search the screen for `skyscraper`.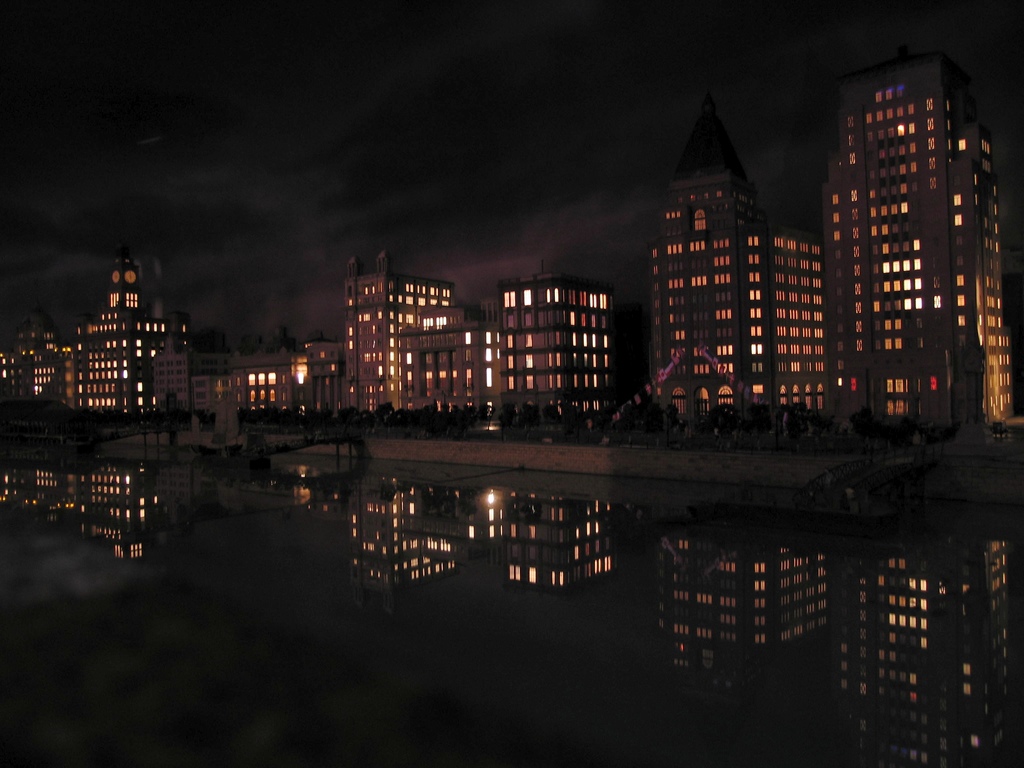
Found at crop(812, 52, 1013, 431).
